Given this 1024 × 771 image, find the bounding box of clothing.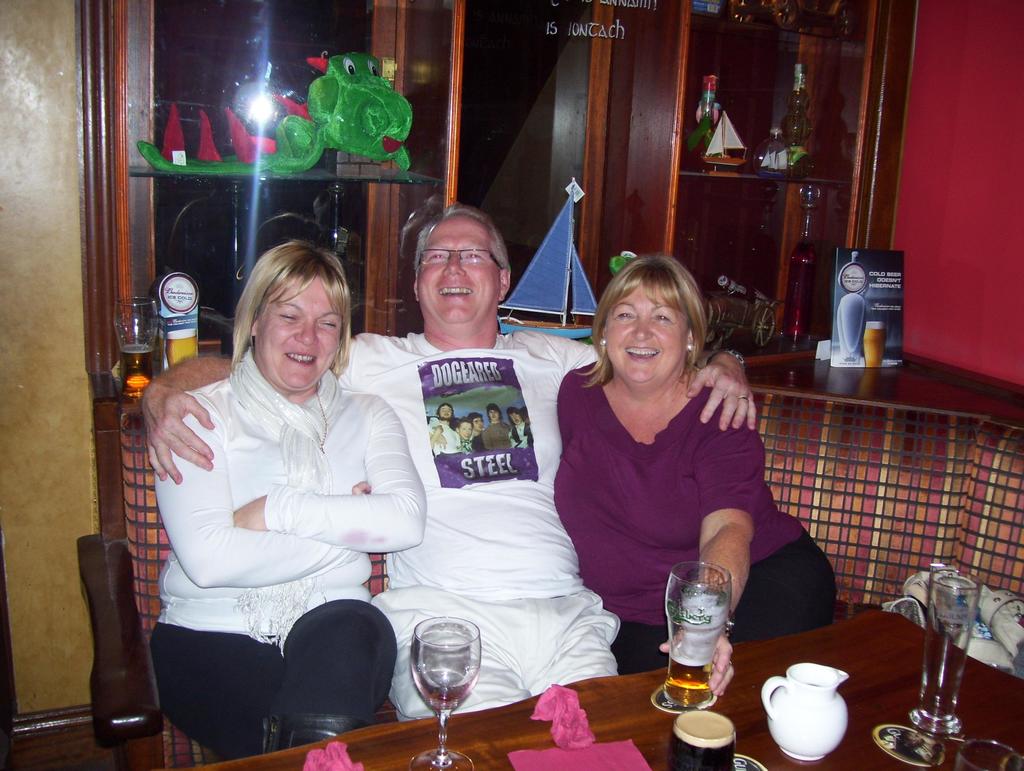
{"x1": 337, "y1": 330, "x2": 604, "y2": 717}.
